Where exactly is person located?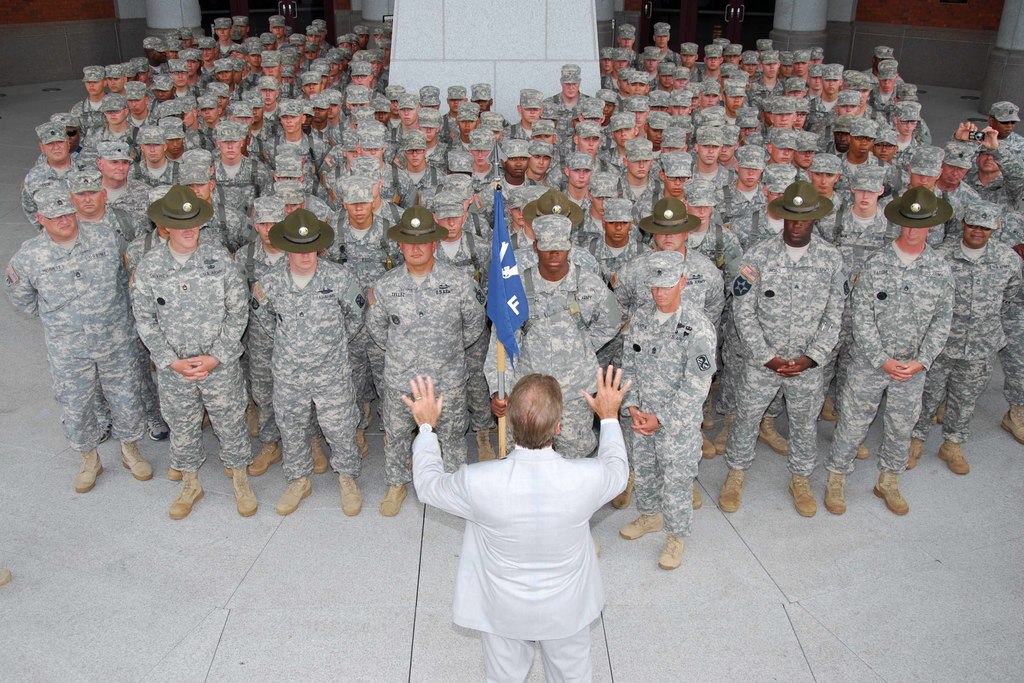
Its bounding box is {"x1": 360, "y1": 208, "x2": 496, "y2": 523}.
